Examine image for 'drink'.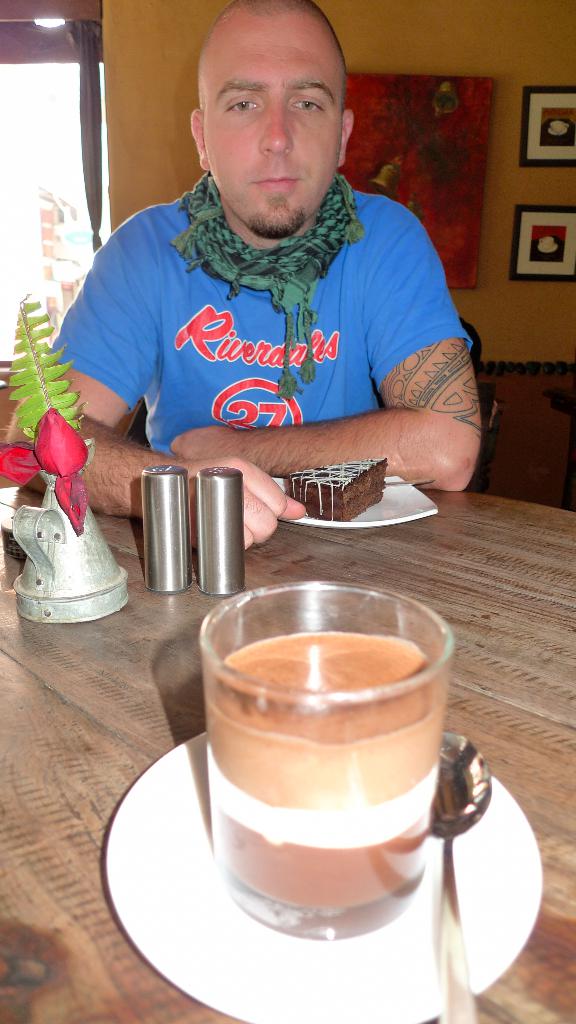
Examination result: bbox=[200, 627, 452, 941].
